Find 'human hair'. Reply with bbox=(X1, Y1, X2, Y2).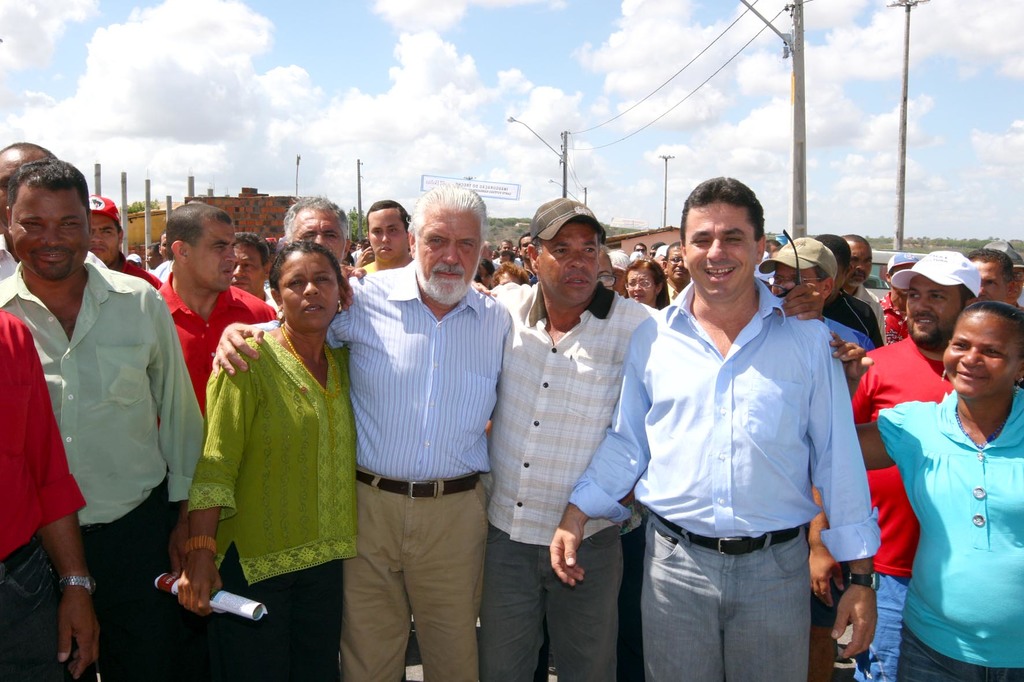
bbox=(960, 242, 1018, 280).
